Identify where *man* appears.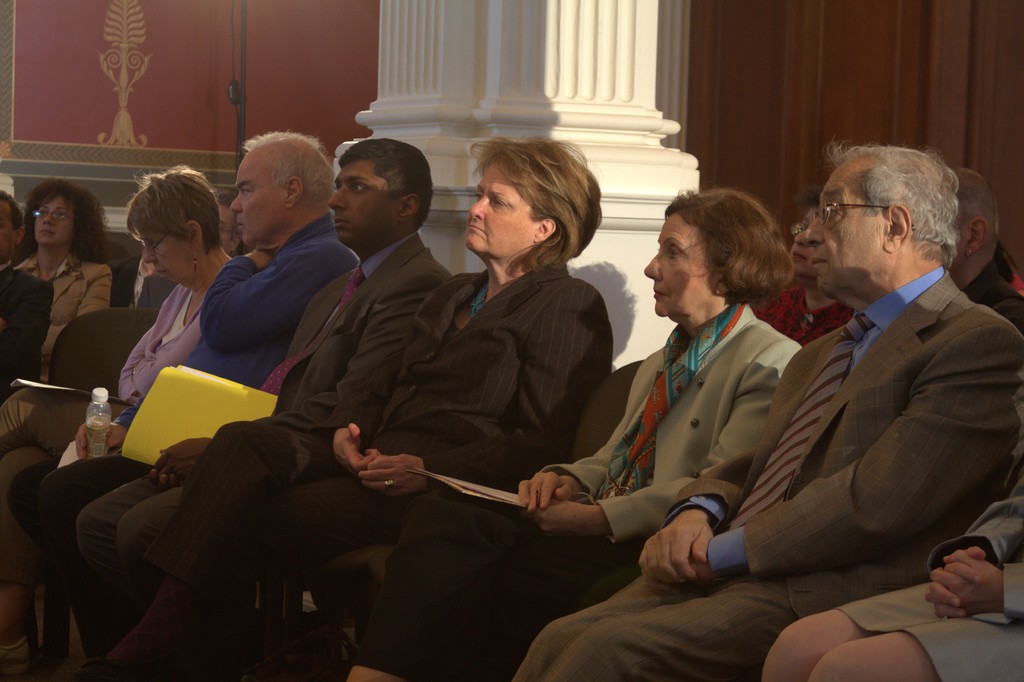
Appears at [82,138,457,621].
